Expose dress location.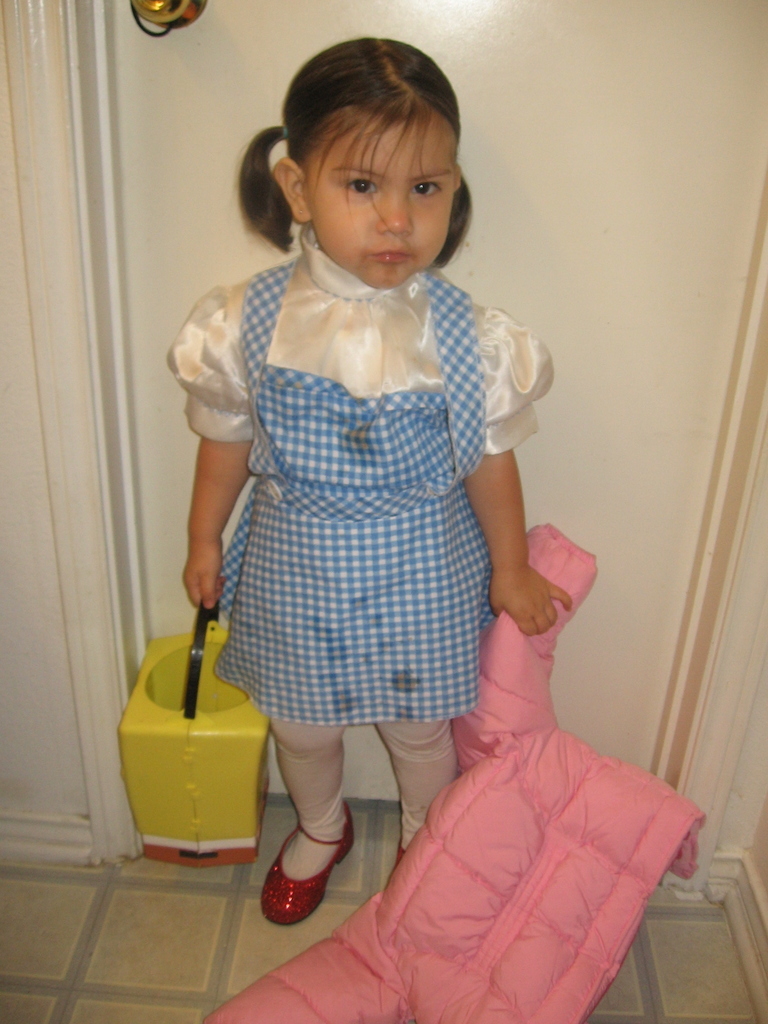
Exposed at [163, 228, 555, 721].
